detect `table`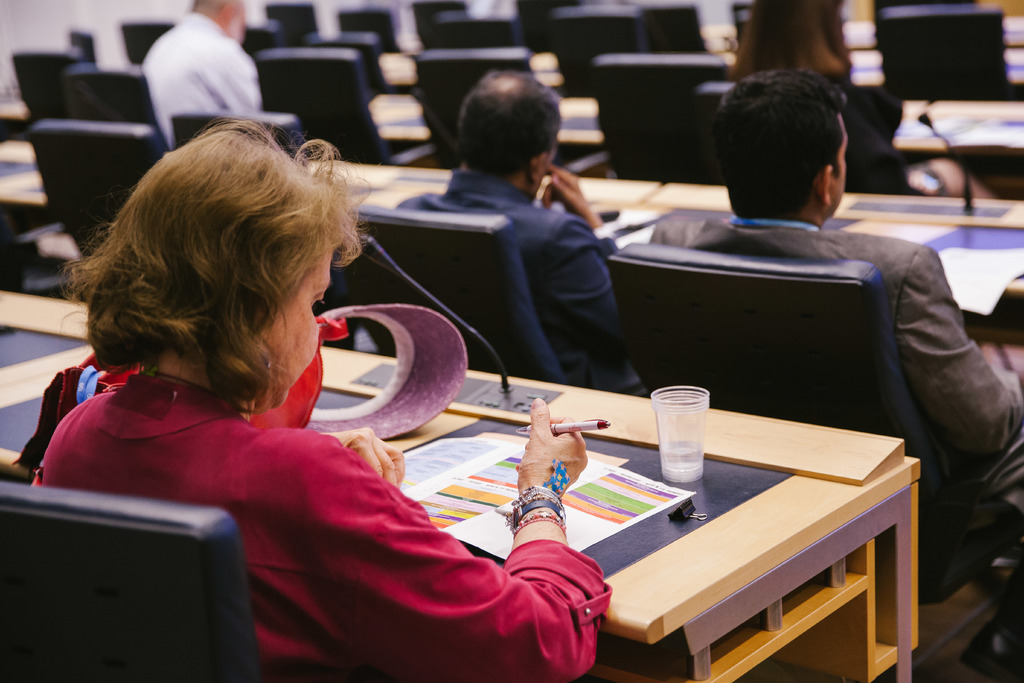
detection(399, 14, 1023, 92)
